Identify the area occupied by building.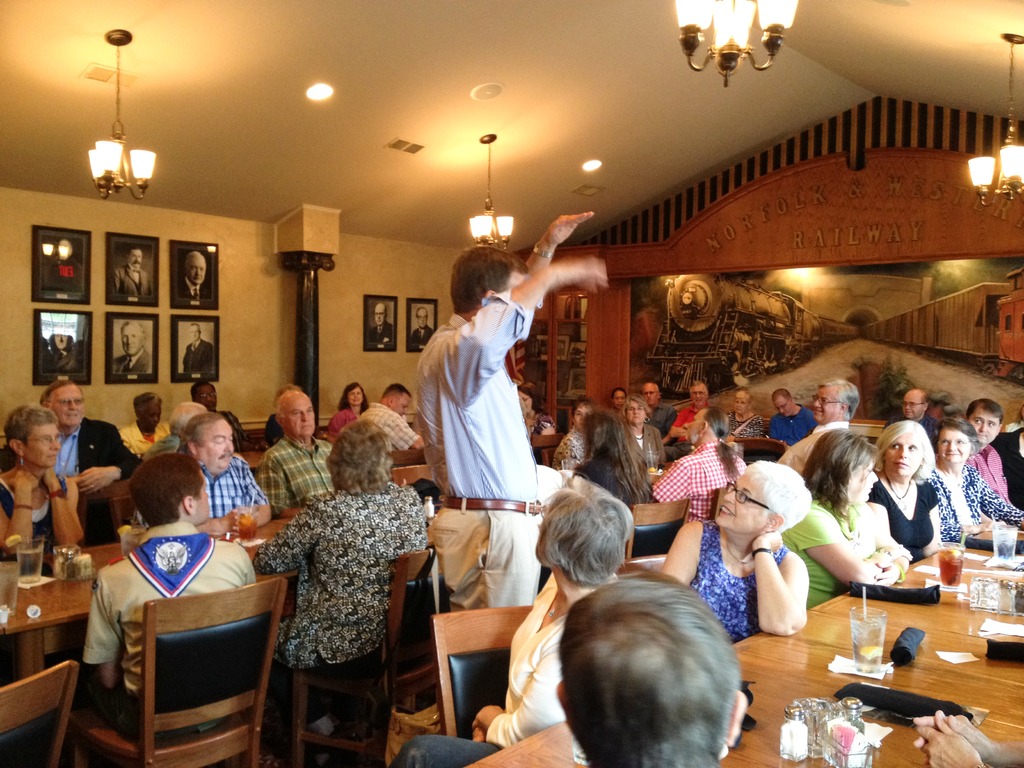
Area: <box>0,0,1023,767</box>.
